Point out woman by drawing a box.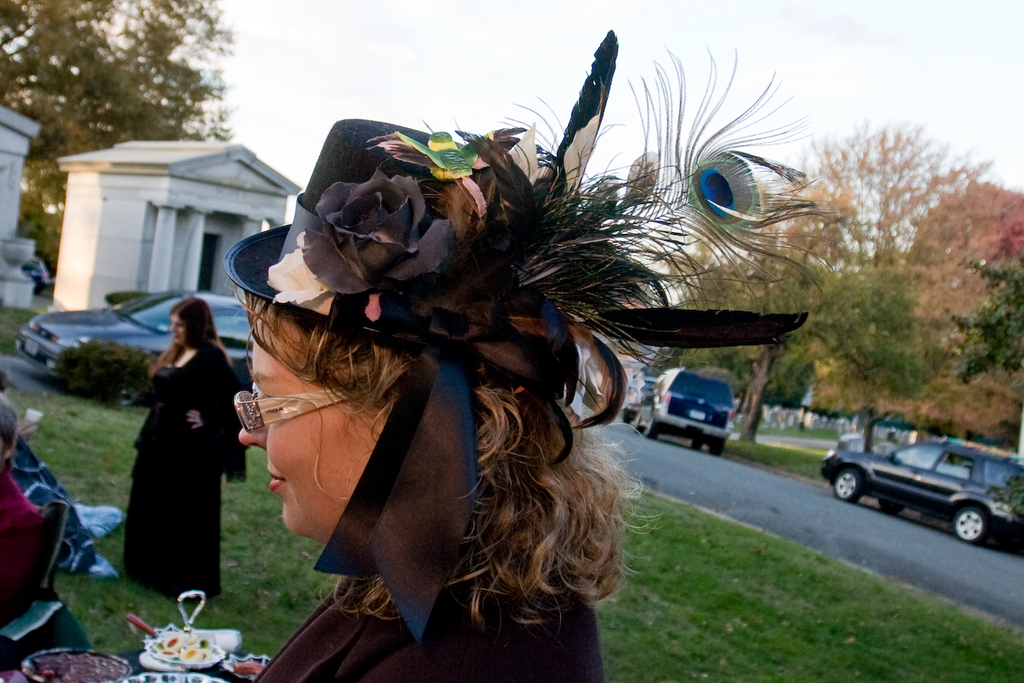
detection(0, 402, 45, 631).
